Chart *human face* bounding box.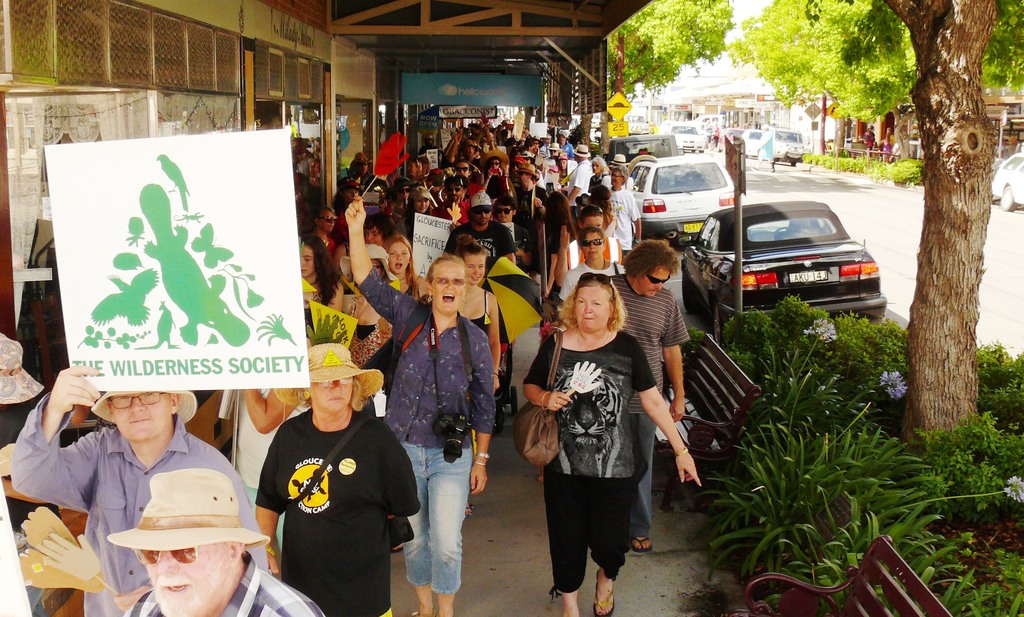
Charted: bbox=(431, 263, 465, 317).
